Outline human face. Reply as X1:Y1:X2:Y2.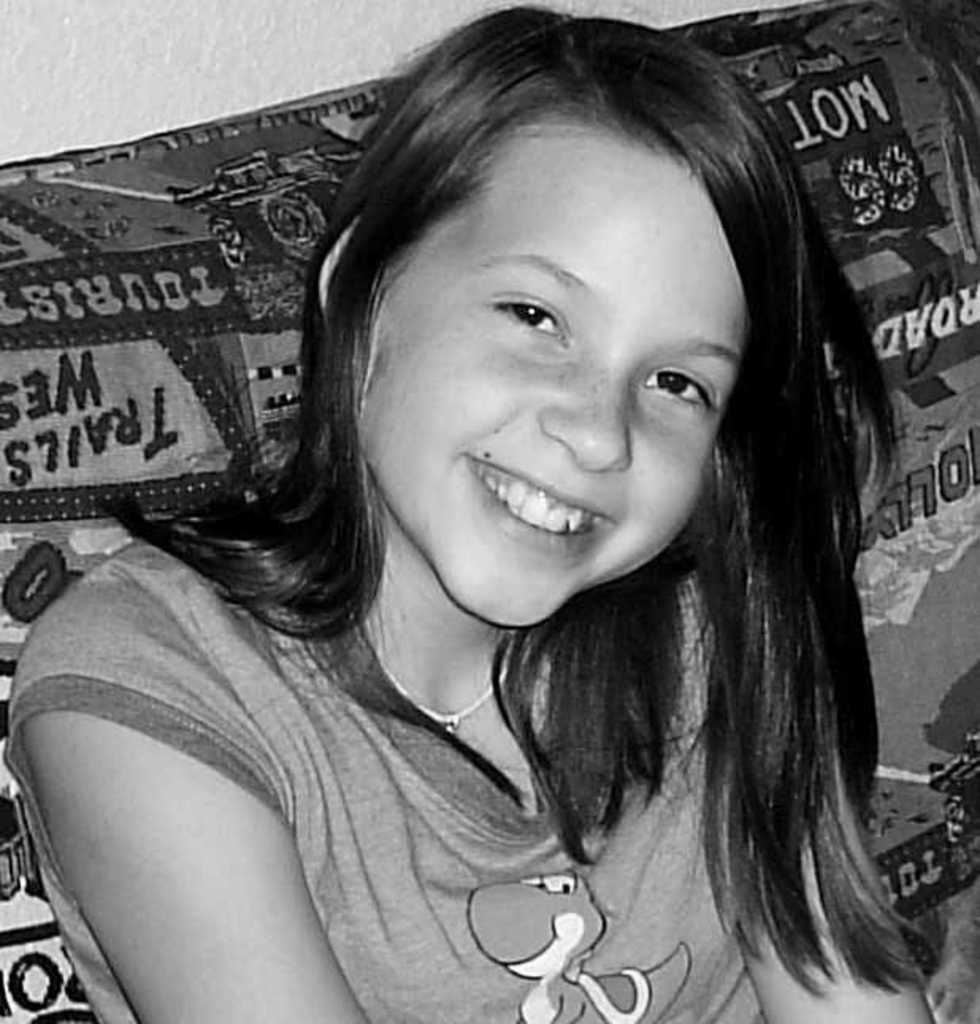
355:116:756:634.
